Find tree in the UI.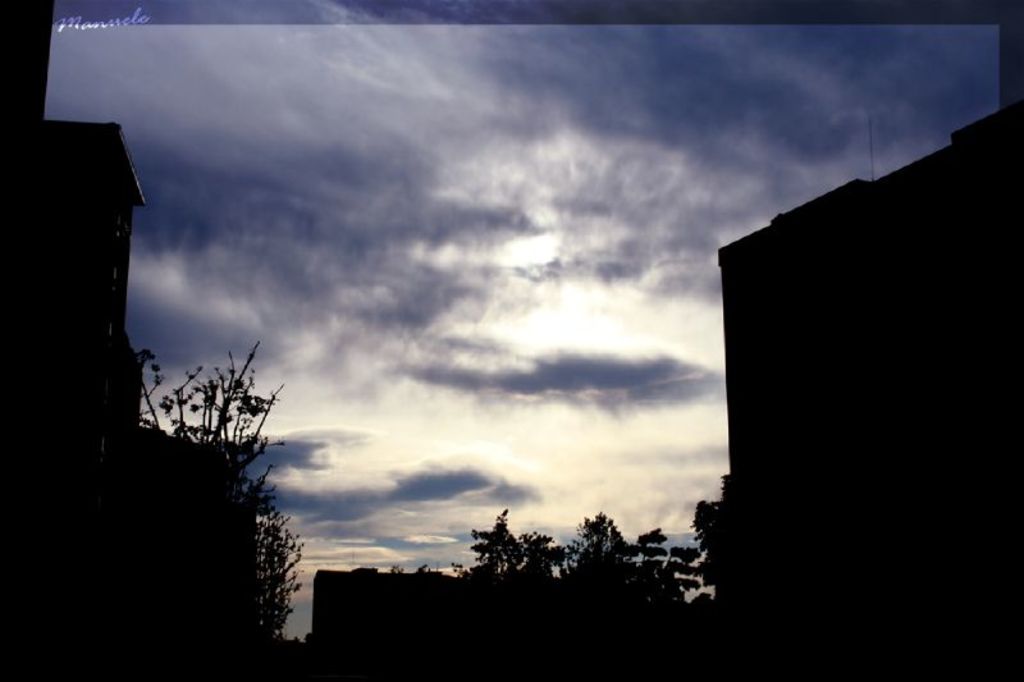
UI element at pyautogui.locateOnScreen(458, 494, 707, 681).
